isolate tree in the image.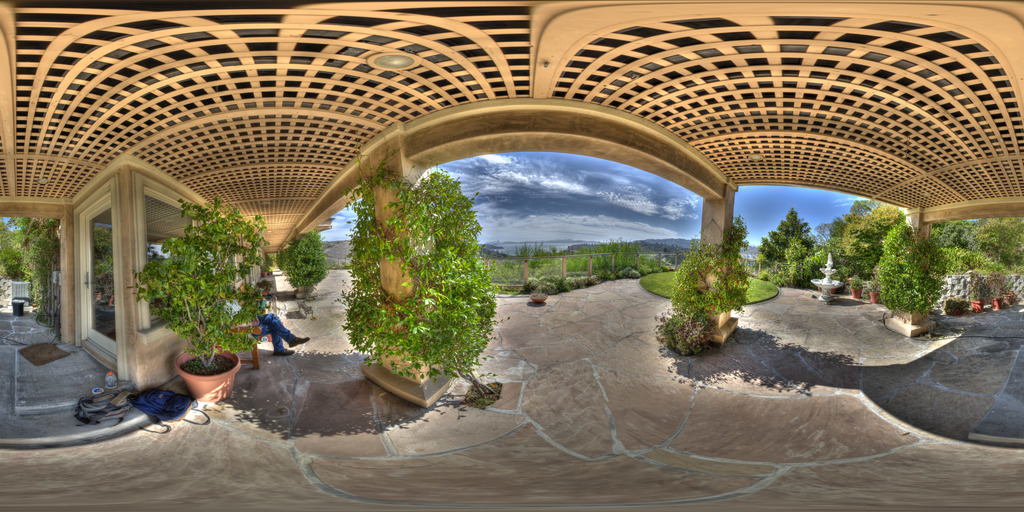
Isolated region: 0/217/61/326.
